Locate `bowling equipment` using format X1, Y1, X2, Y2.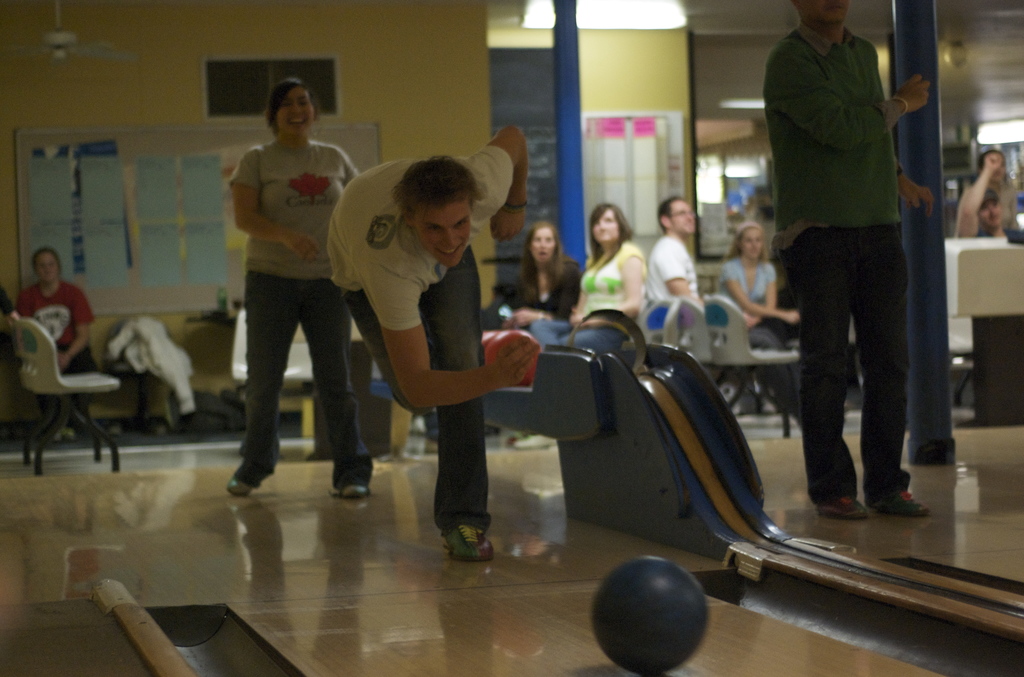
591, 558, 713, 669.
